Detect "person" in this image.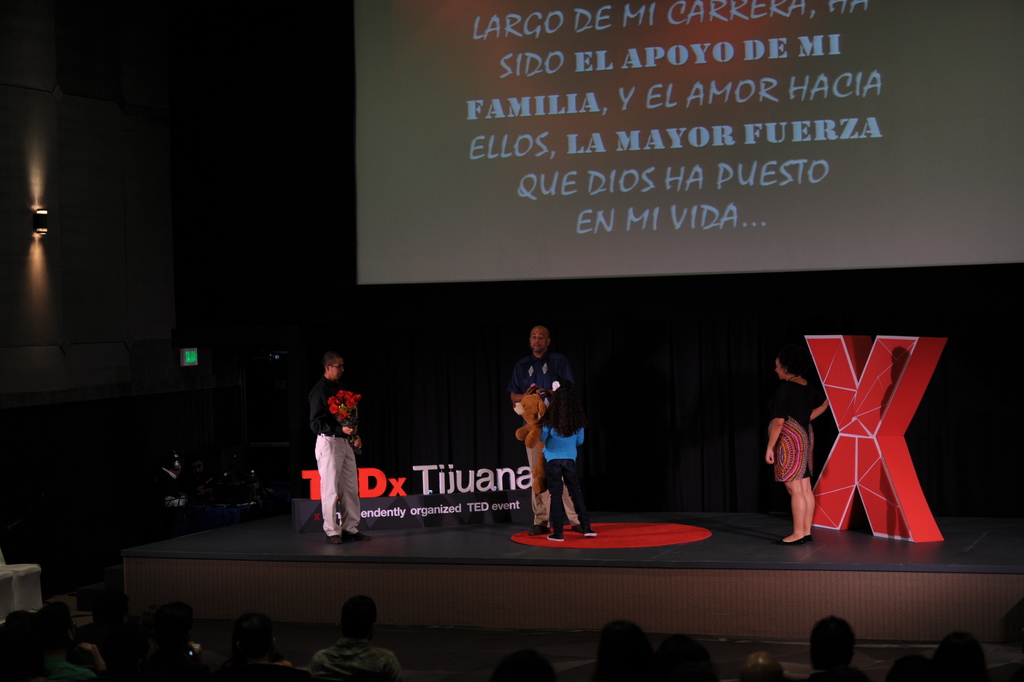
Detection: detection(763, 352, 831, 546).
